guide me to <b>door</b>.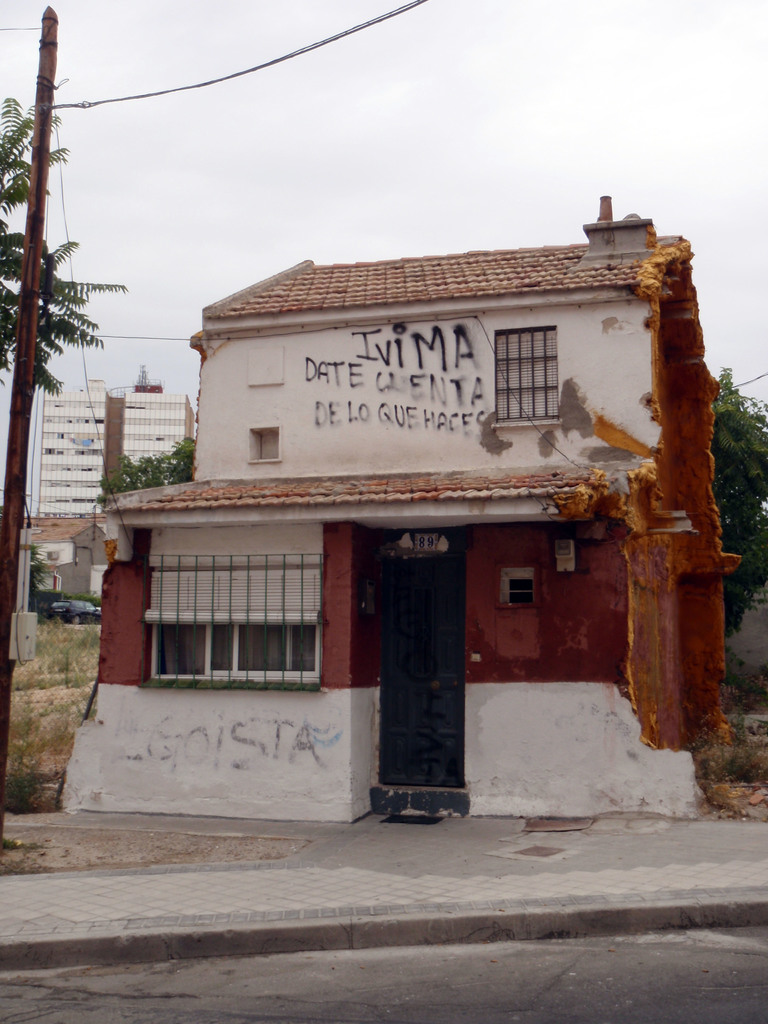
Guidance: <box>385,560,462,781</box>.
